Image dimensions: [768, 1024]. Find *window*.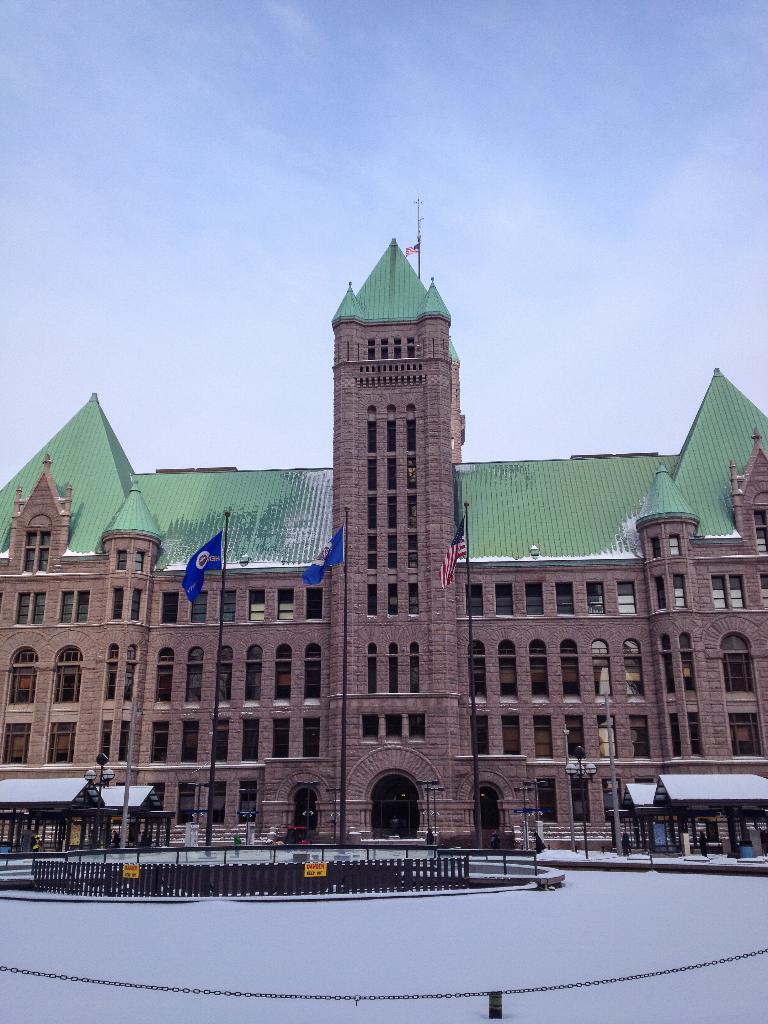
385:499:394:527.
